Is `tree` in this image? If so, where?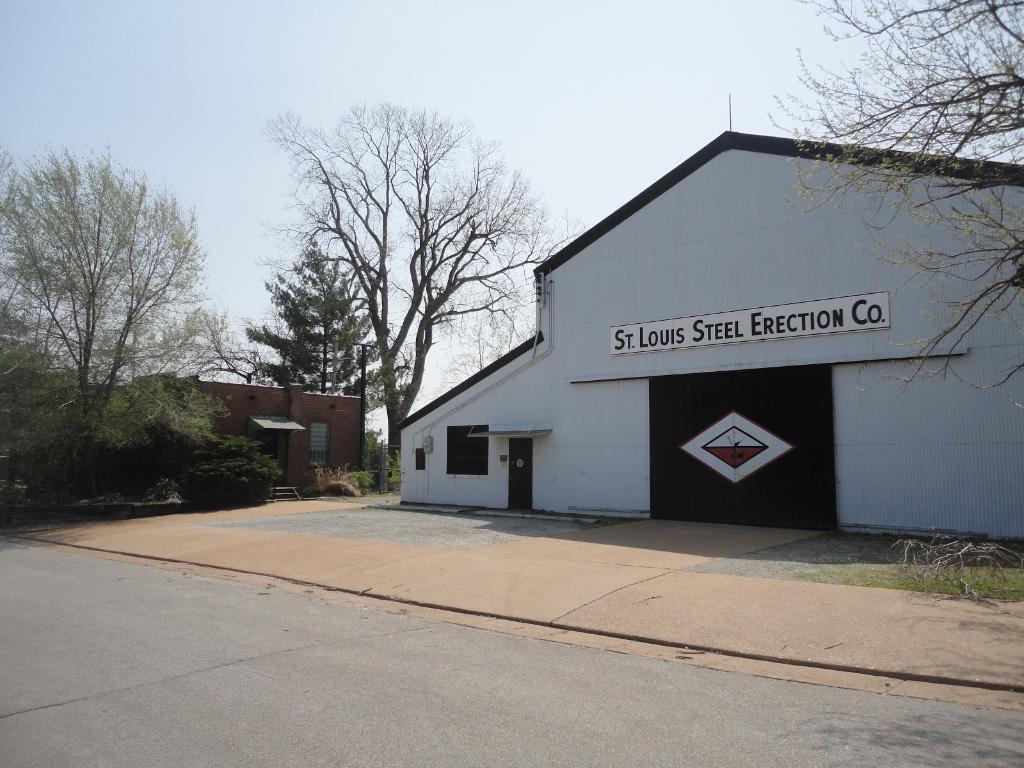
Yes, at <box>228,250,419,494</box>.
